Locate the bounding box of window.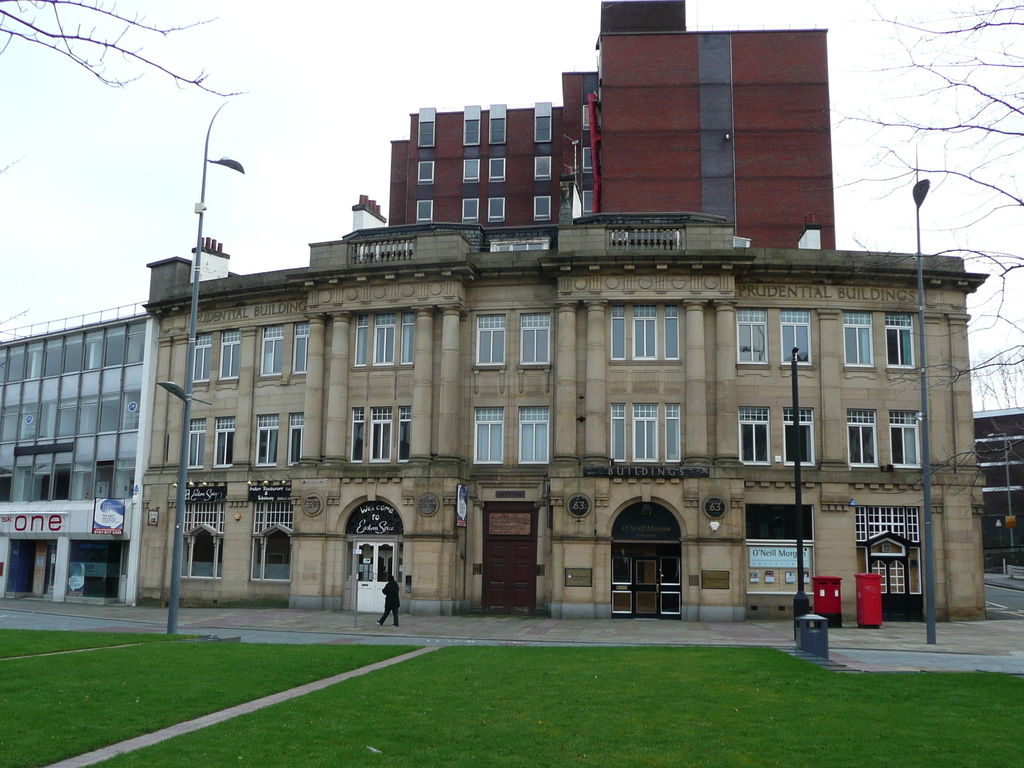
Bounding box: rect(454, 194, 479, 223).
